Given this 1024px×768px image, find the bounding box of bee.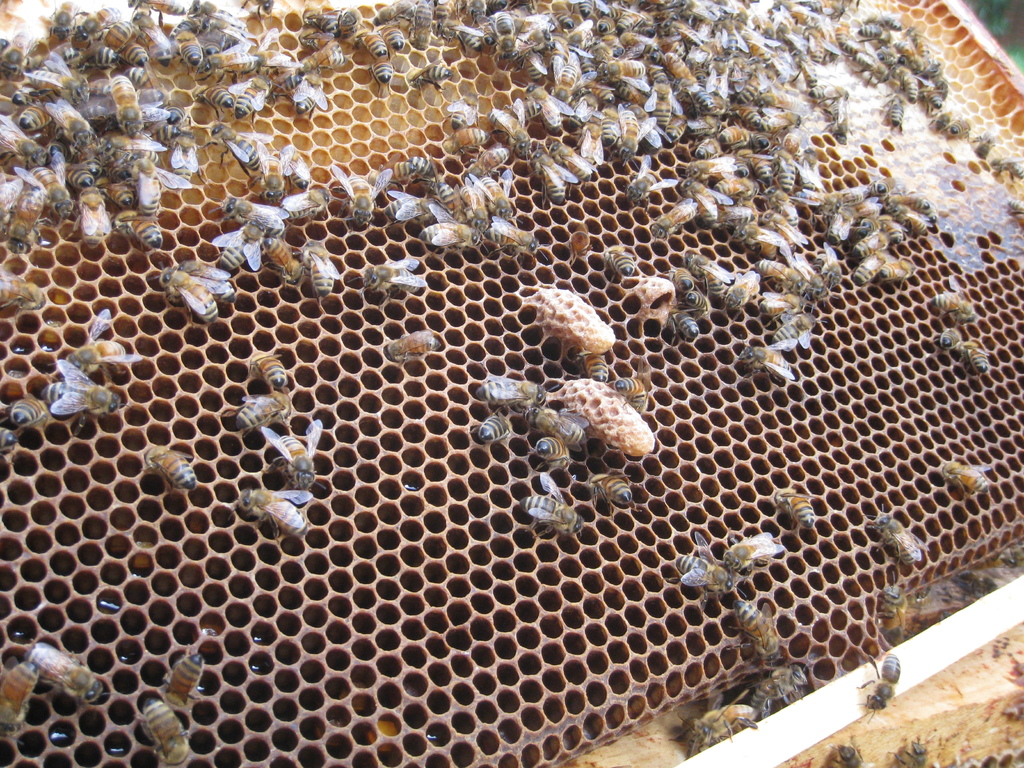
detection(724, 596, 783, 662).
